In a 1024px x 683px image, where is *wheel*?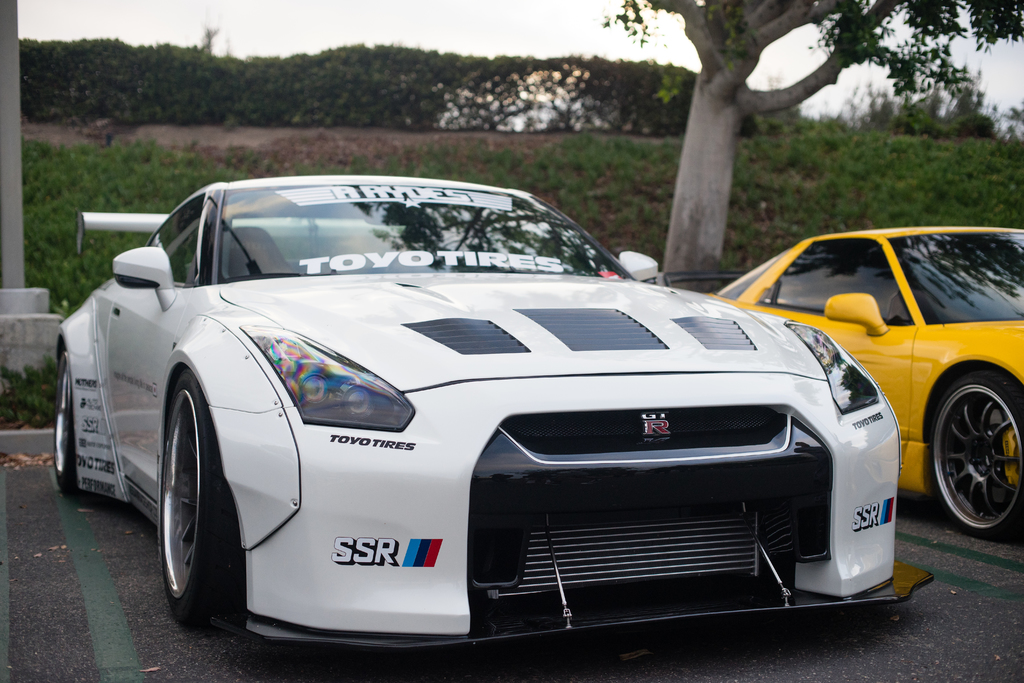
crop(925, 361, 1023, 536).
